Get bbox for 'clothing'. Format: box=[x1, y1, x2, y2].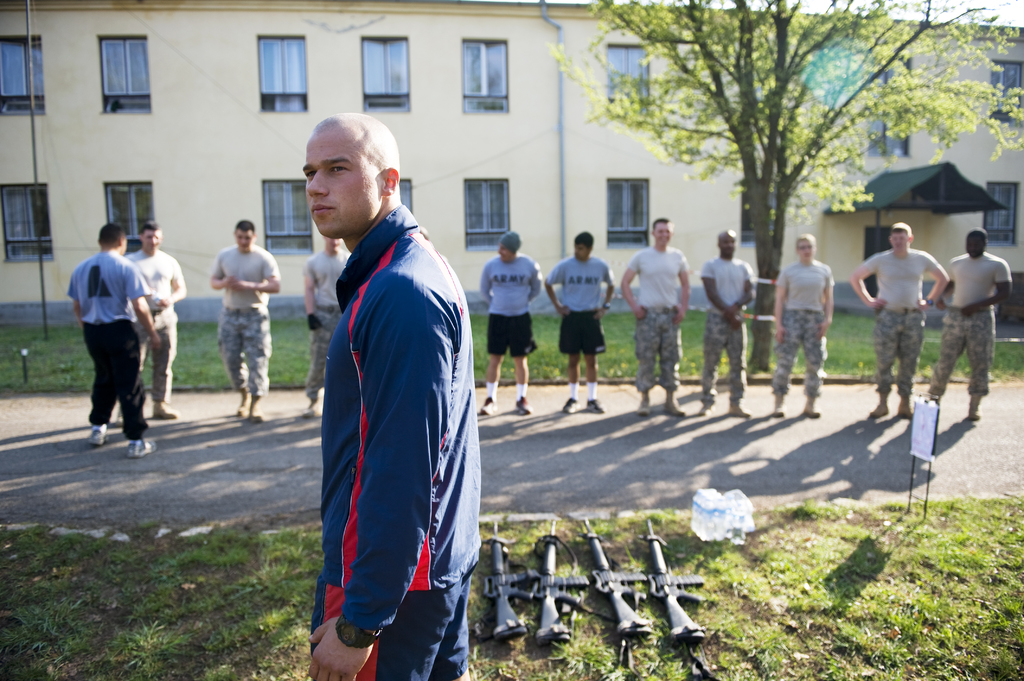
box=[212, 244, 272, 397].
